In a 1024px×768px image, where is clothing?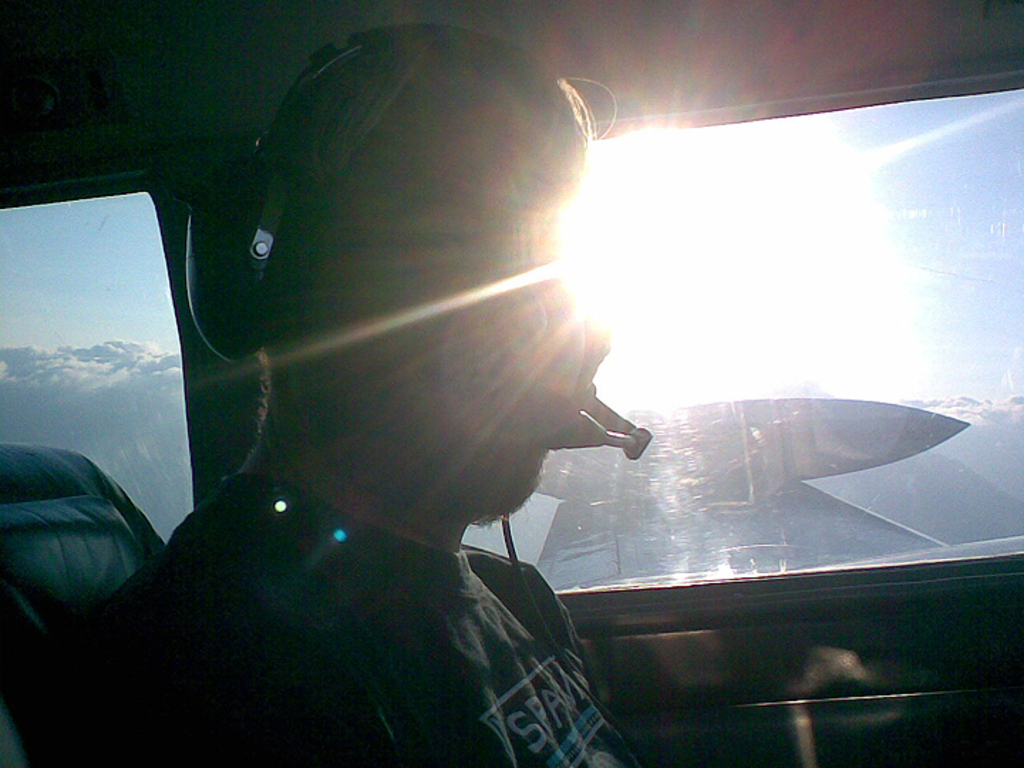
{"x1": 26, "y1": 465, "x2": 650, "y2": 767}.
